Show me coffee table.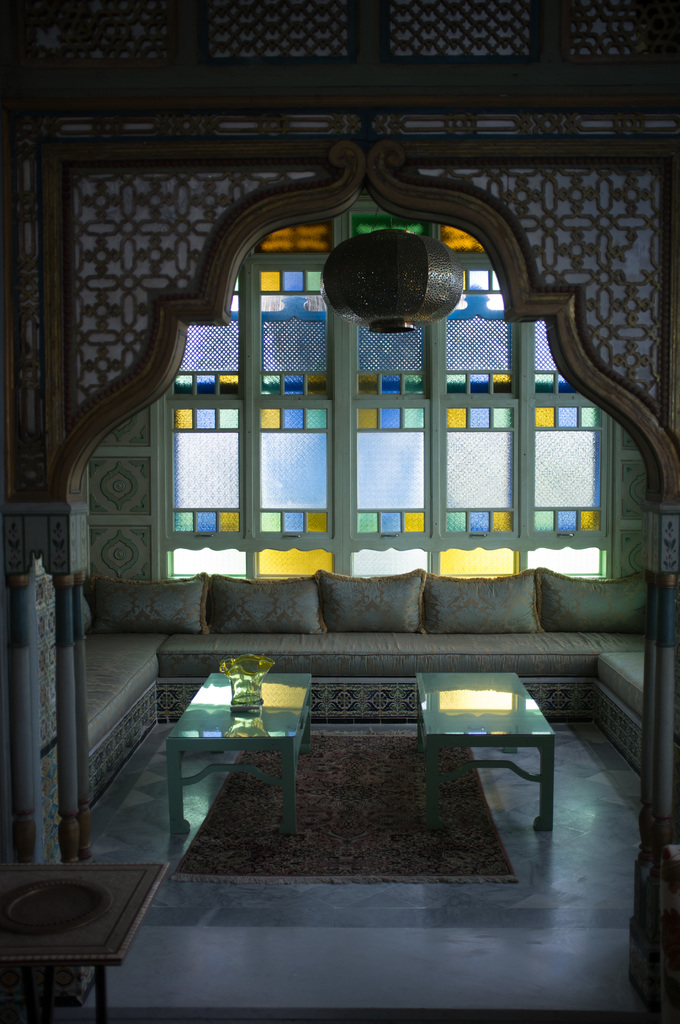
coffee table is here: 117,668,572,902.
